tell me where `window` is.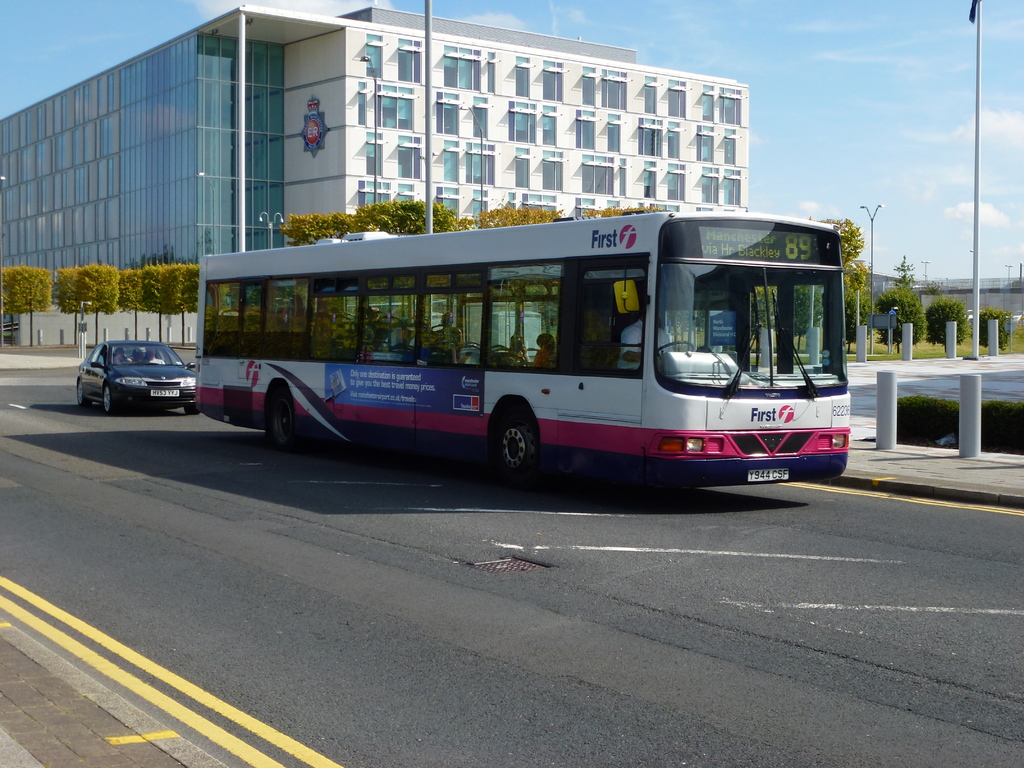
`window` is at x1=471 y1=188 x2=488 y2=220.
